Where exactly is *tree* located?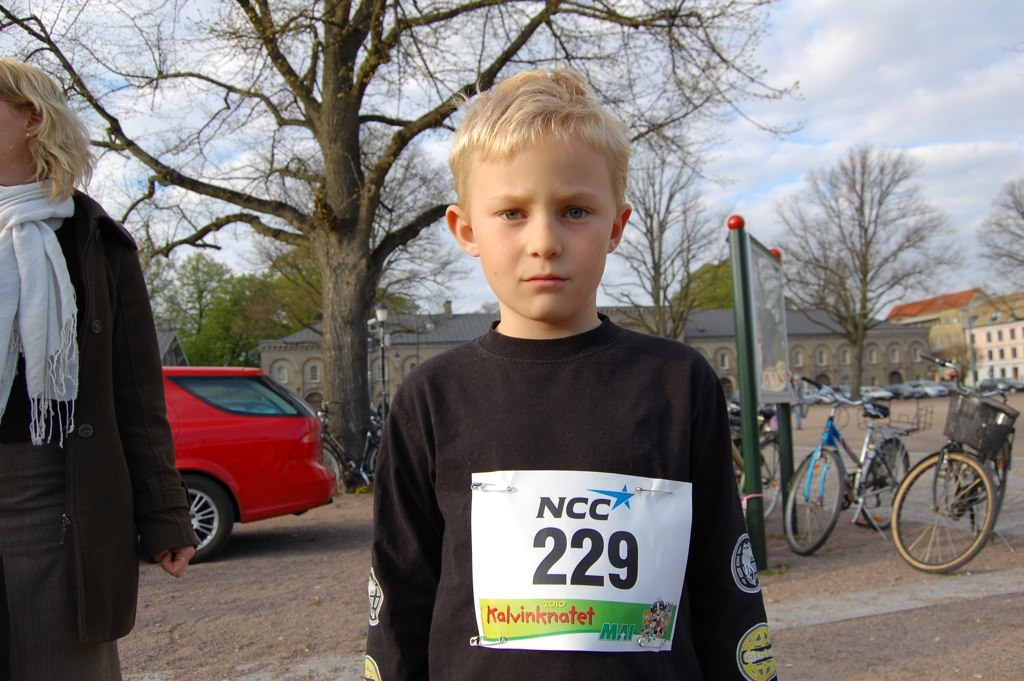
Its bounding box is box=[0, 0, 801, 492].
